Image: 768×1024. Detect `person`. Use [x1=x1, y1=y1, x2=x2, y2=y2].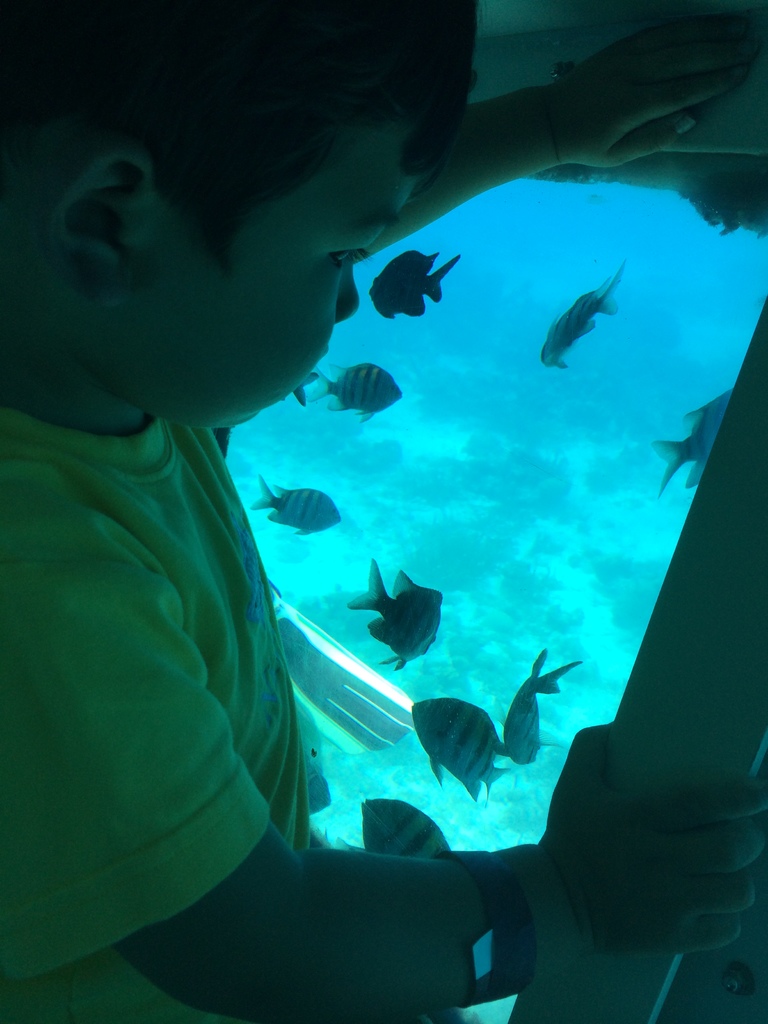
[x1=0, y1=10, x2=767, y2=1023].
